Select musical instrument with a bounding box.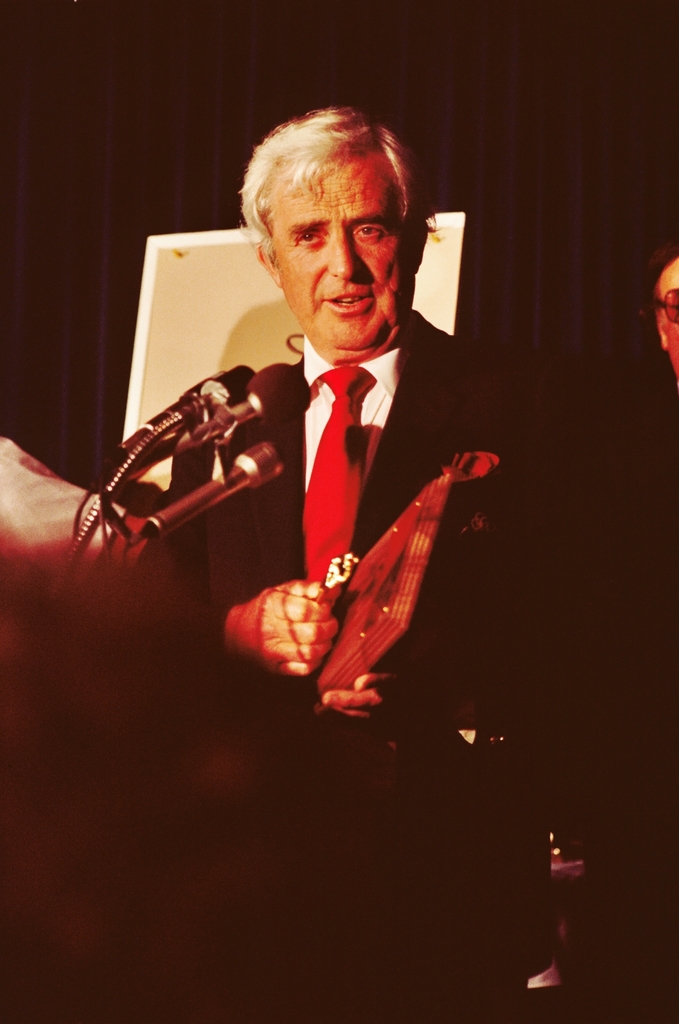
BBox(302, 447, 507, 715).
